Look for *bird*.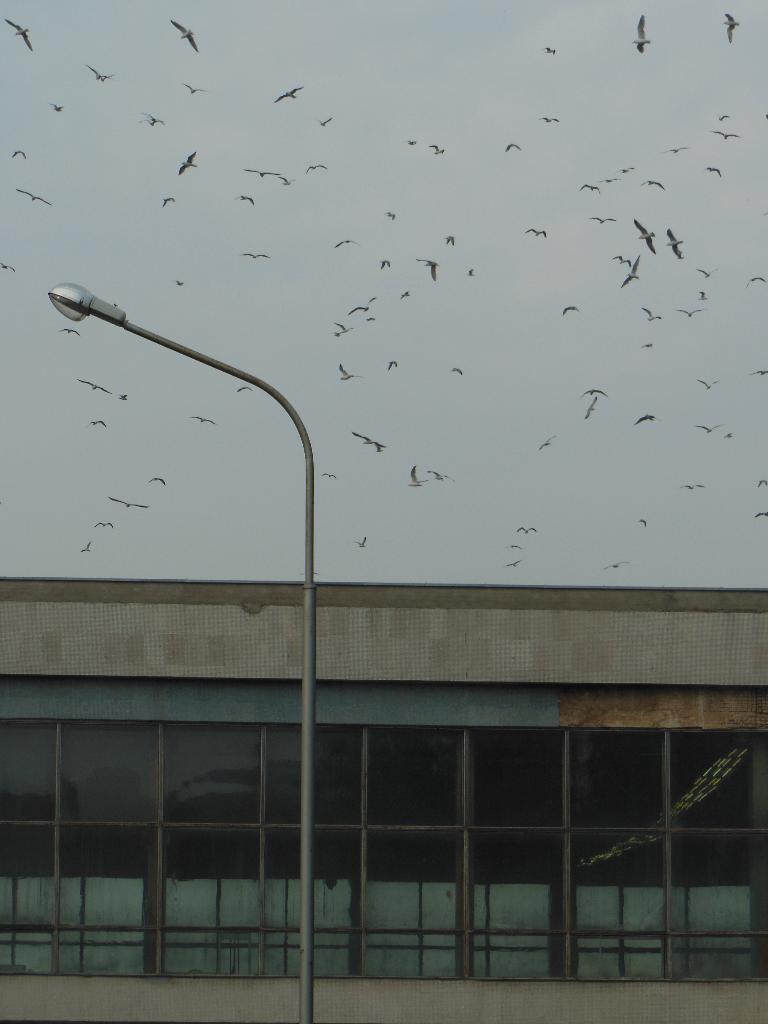
Found: <region>173, 279, 184, 288</region>.
